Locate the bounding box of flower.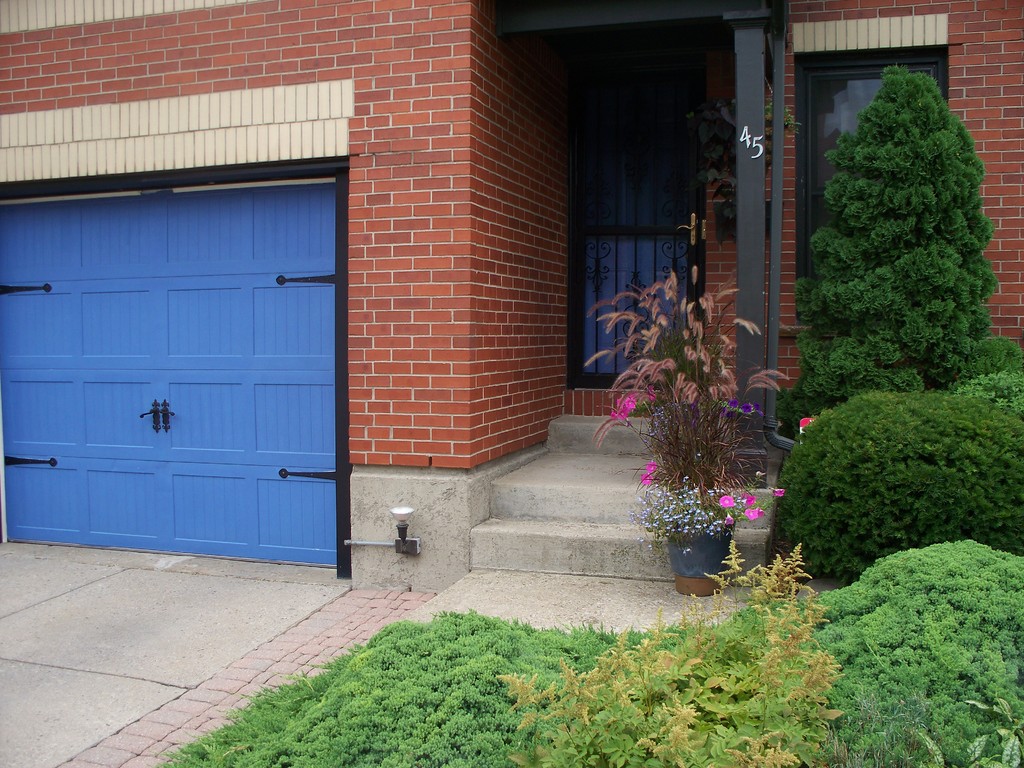
Bounding box: BBox(746, 511, 767, 524).
